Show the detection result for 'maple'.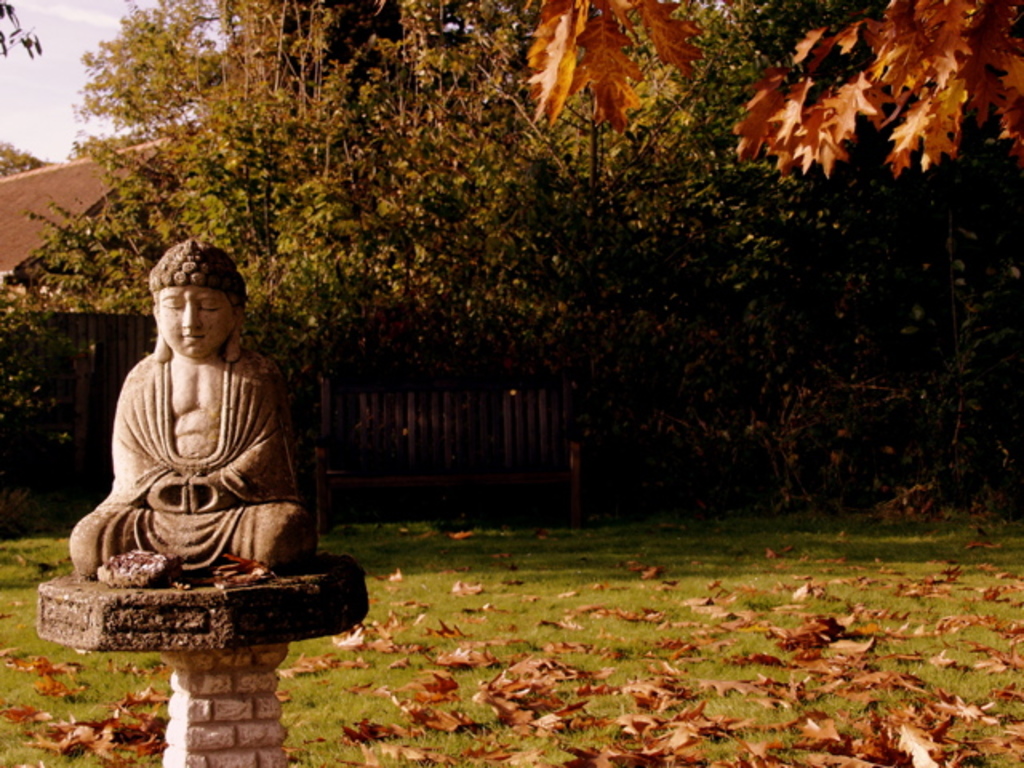
locate(528, 0, 1022, 178).
